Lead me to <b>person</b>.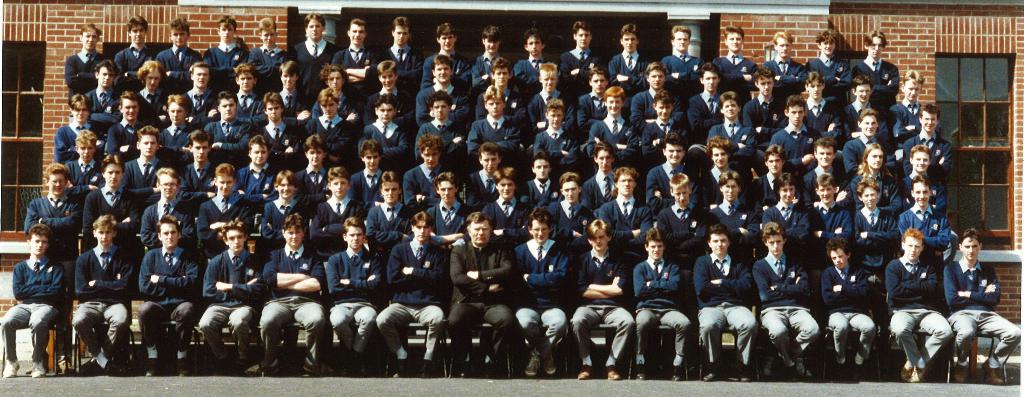
Lead to [360,58,415,122].
